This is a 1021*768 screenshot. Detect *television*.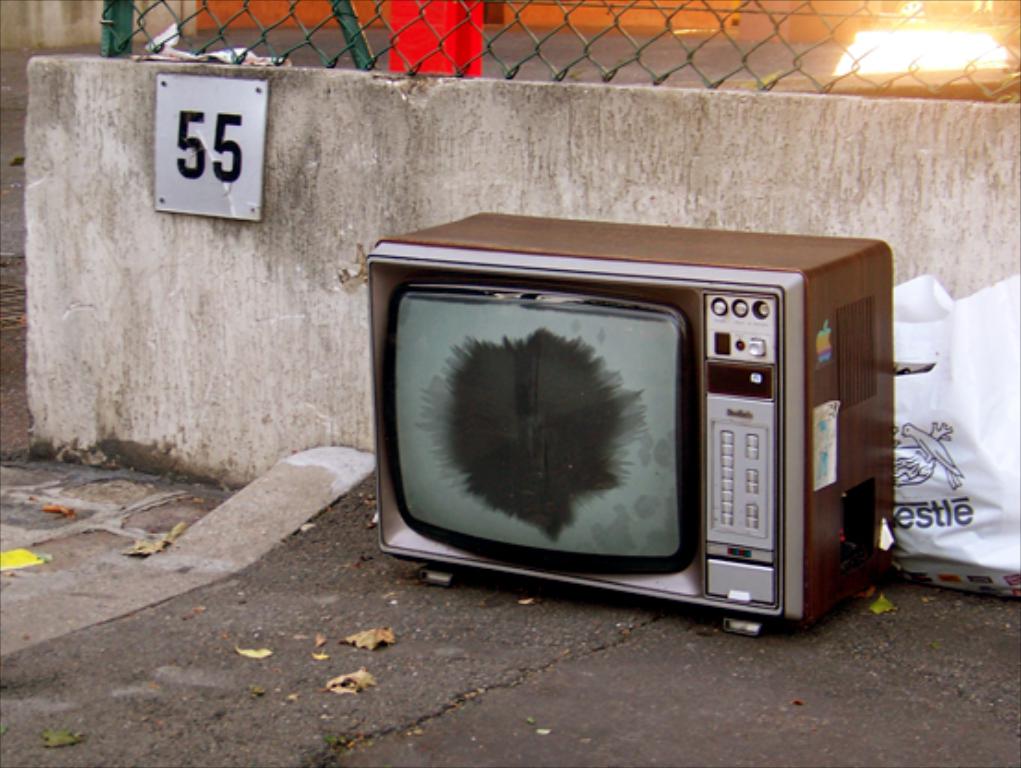
region(369, 209, 894, 639).
